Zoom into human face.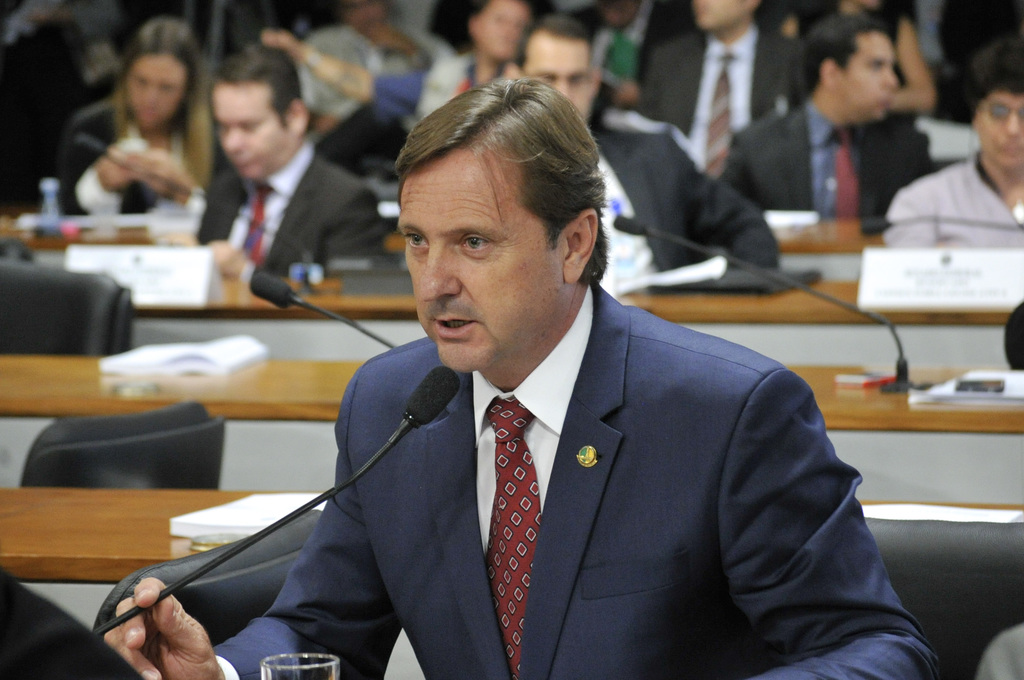
Zoom target: [397,140,573,378].
